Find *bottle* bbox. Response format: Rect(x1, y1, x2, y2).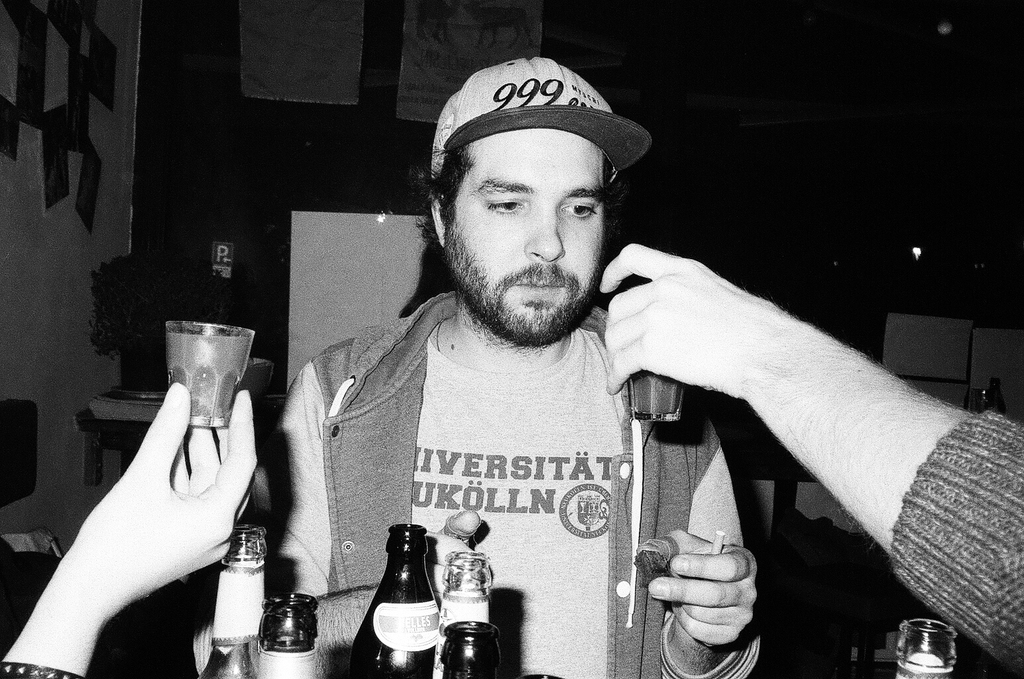
Rect(333, 528, 459, 678).
